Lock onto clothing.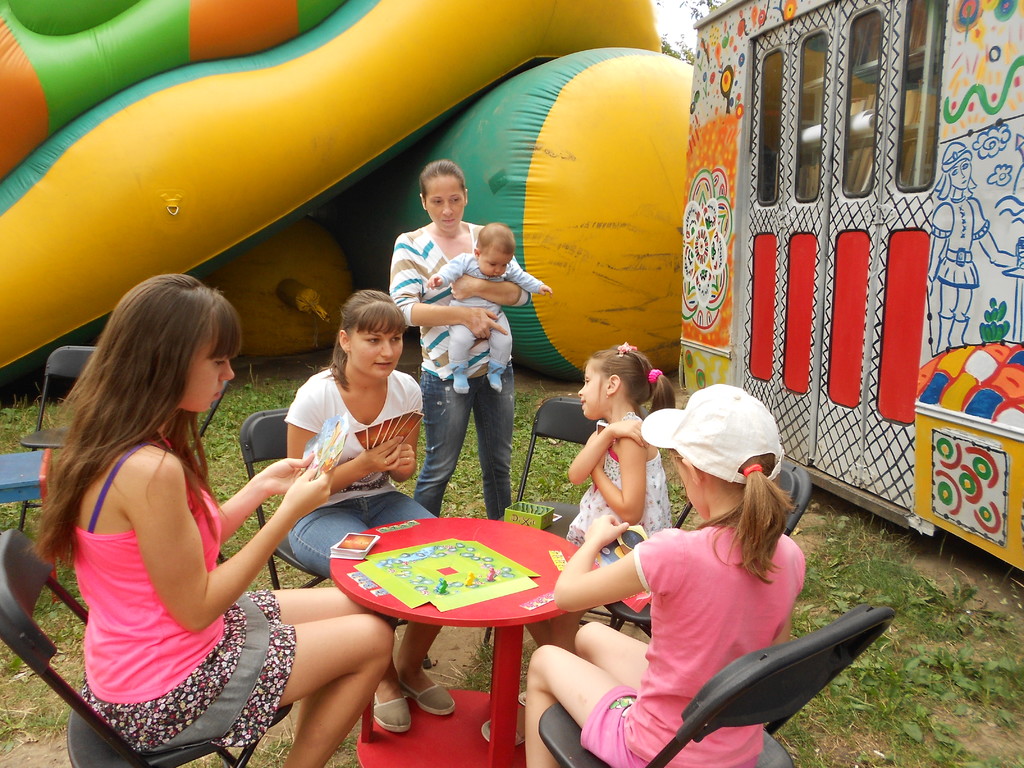
Locked: (left=283, top=368, right=440, bottom=584).
